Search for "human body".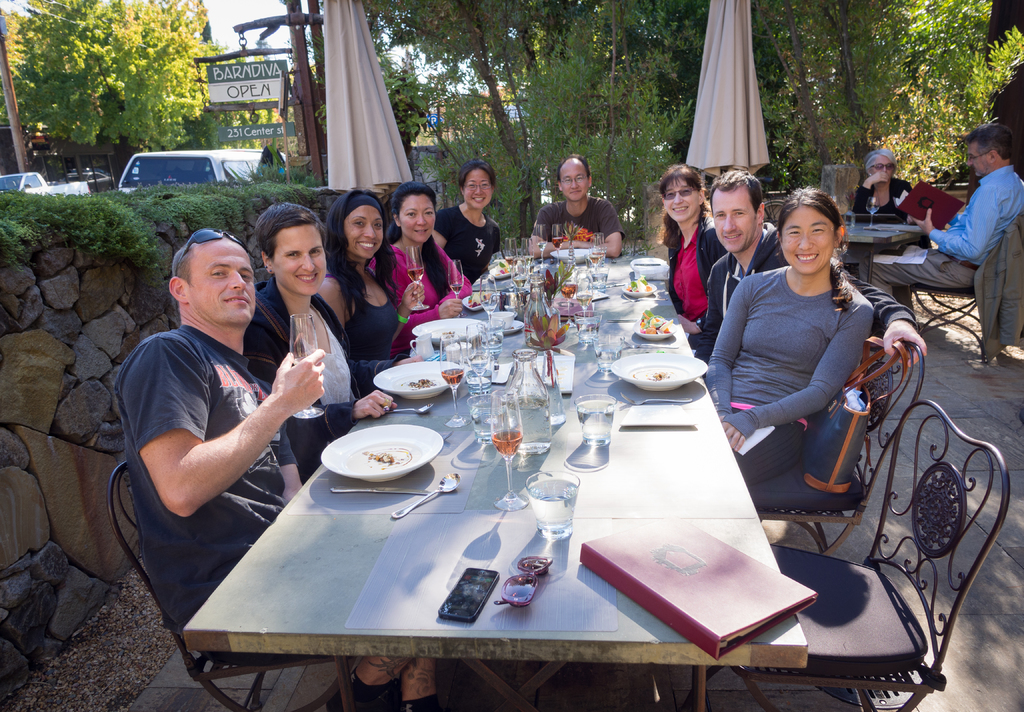
Found at (left=110, top=225, right=442, bottom=711).
